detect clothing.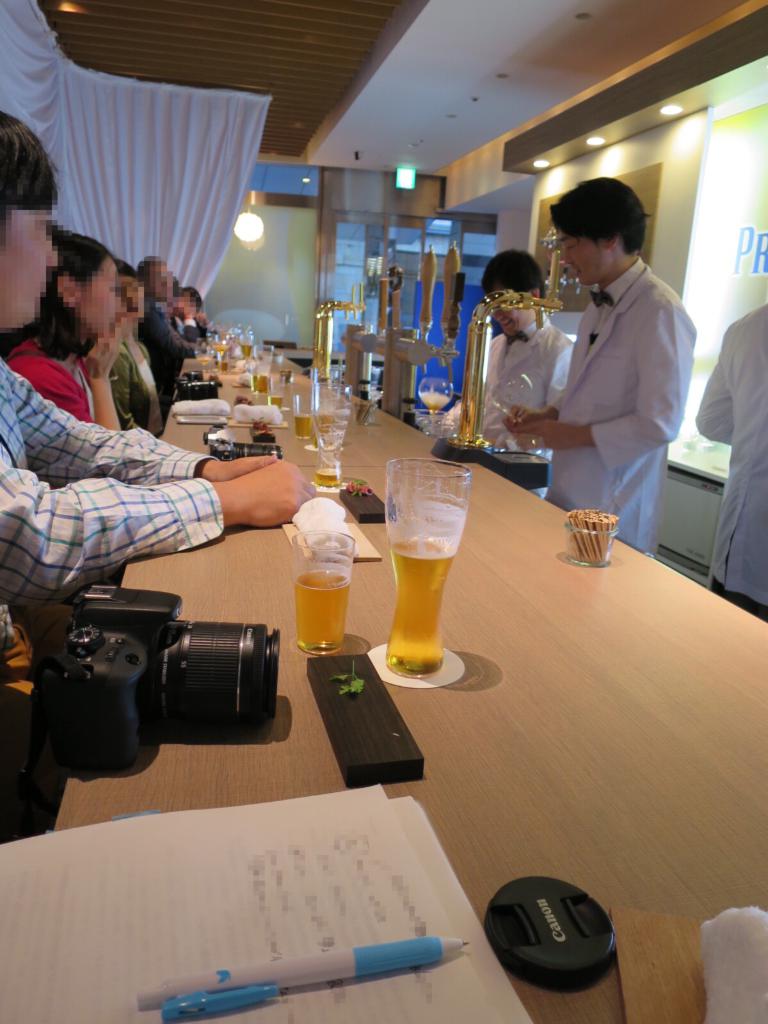
Detected at l=0, t=344, r=227, b=850.
